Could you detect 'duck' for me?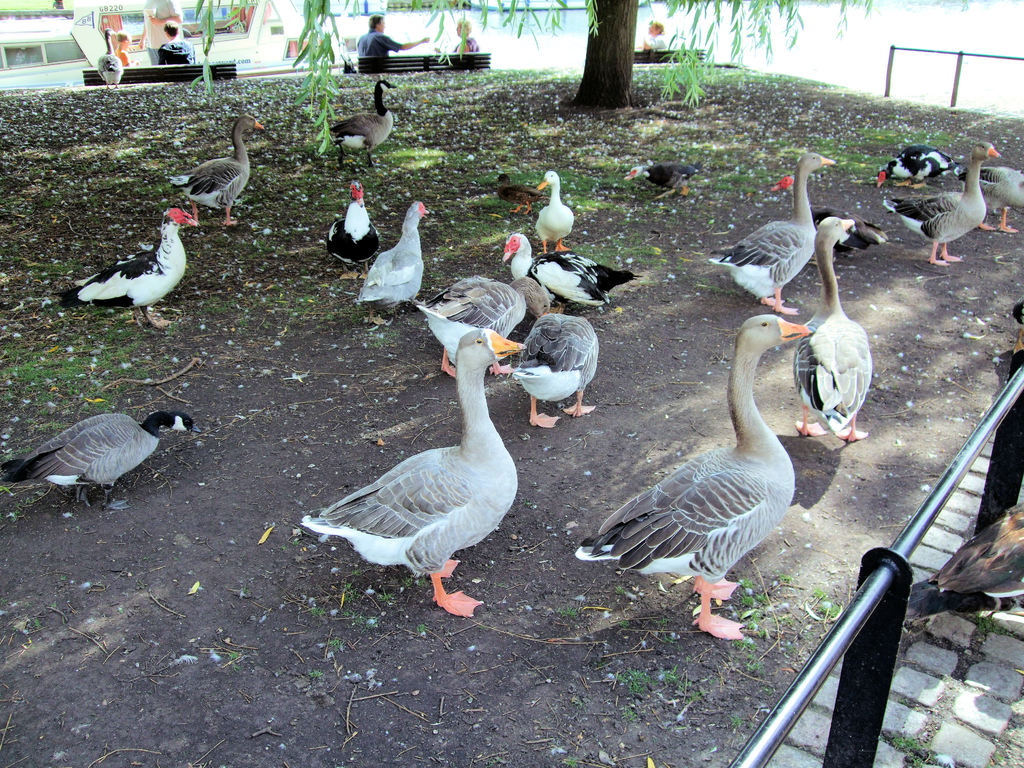
Detection result: 532 169 576 241.
